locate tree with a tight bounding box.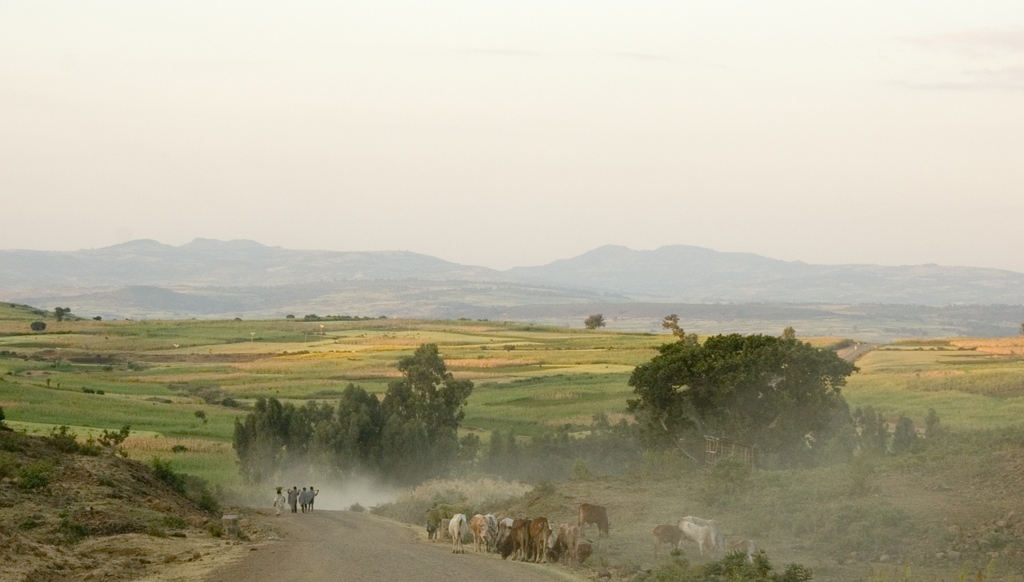
923, 405, 952, 443.
